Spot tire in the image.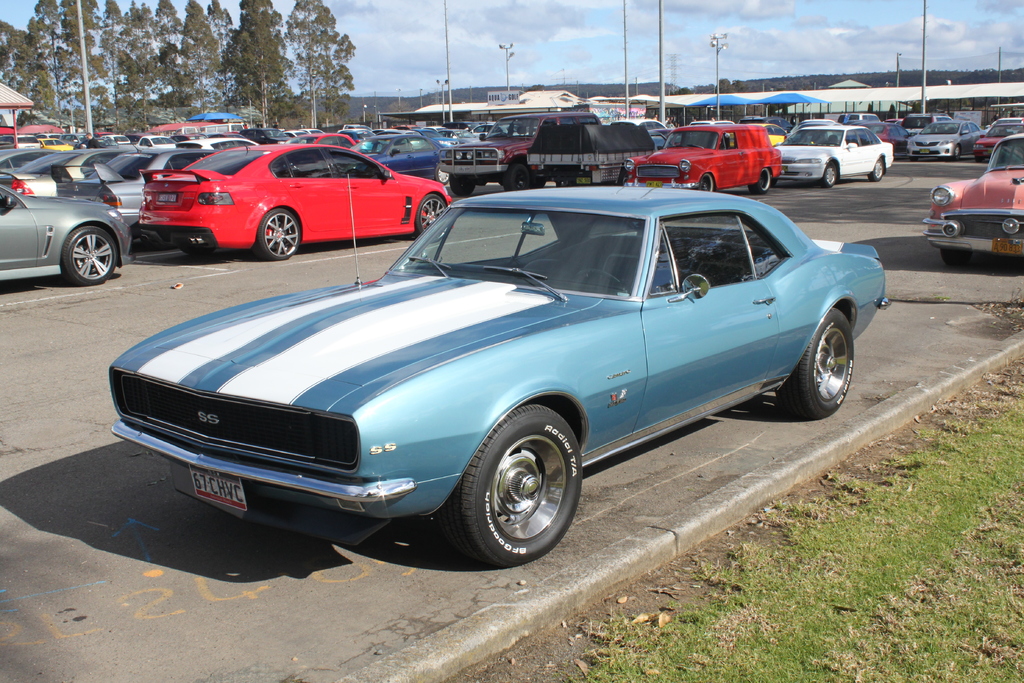
tire found at [x1=749, y1=169, x2=774, y2=191].
